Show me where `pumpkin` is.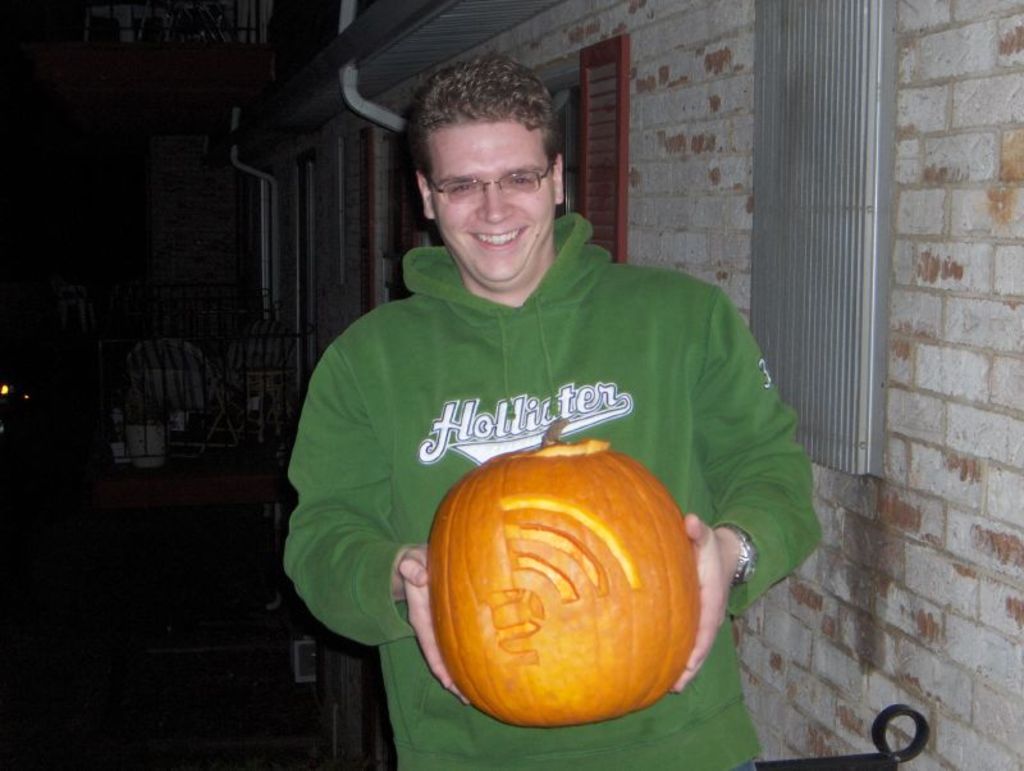
`pumpkin` is at 419,433,712,736.
